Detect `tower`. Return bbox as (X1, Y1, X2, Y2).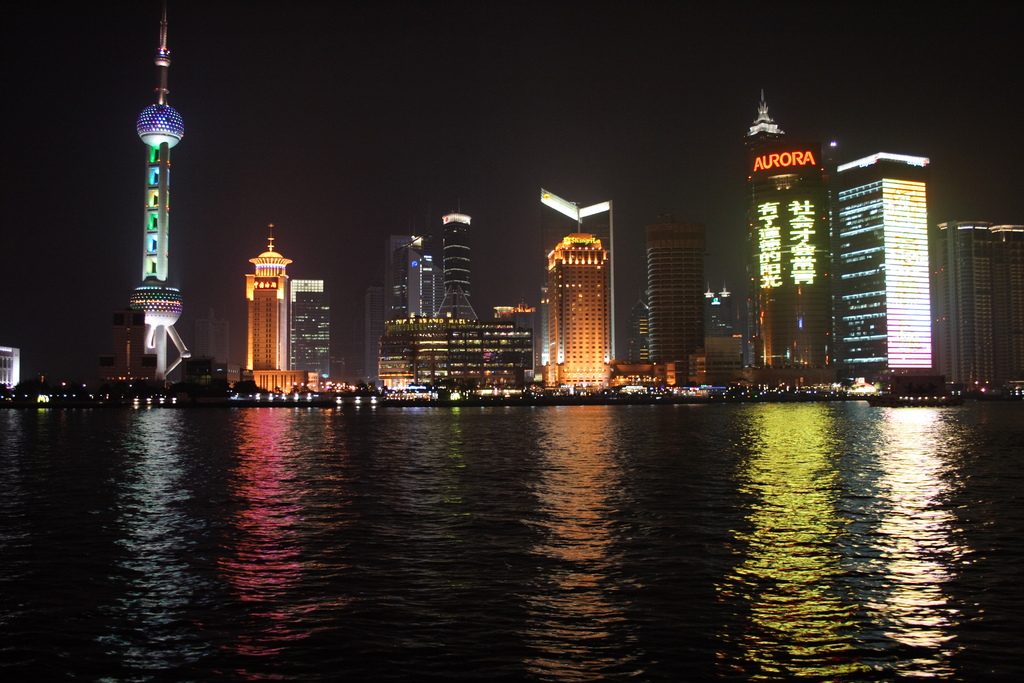
(369, 283, 392, 381).
